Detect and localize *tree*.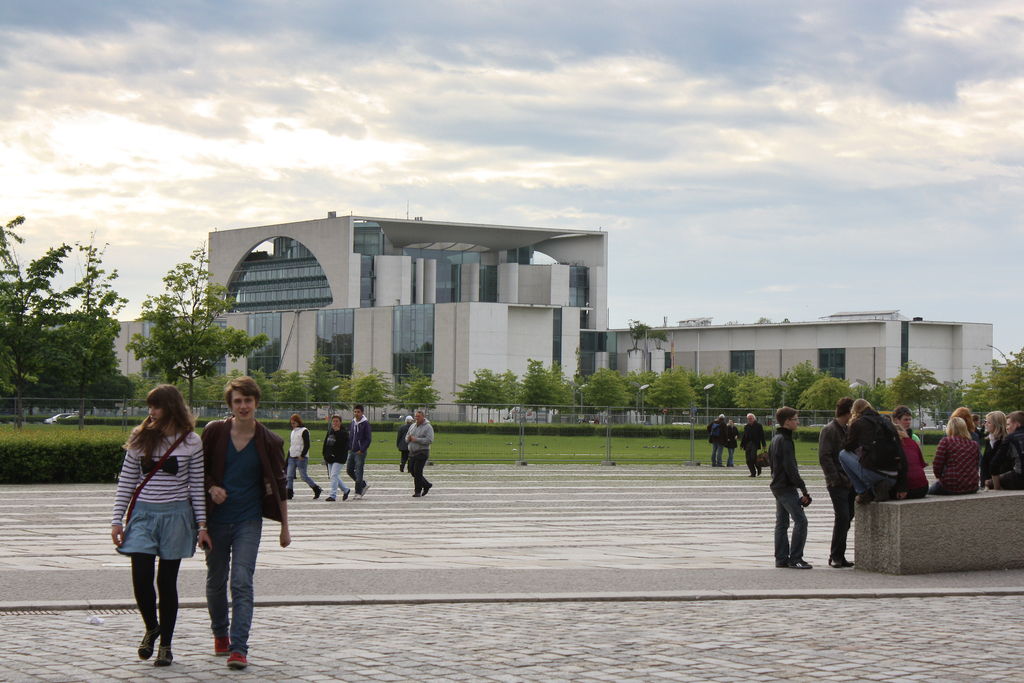
Localized at bbox=[638, 364, 703, 426].
